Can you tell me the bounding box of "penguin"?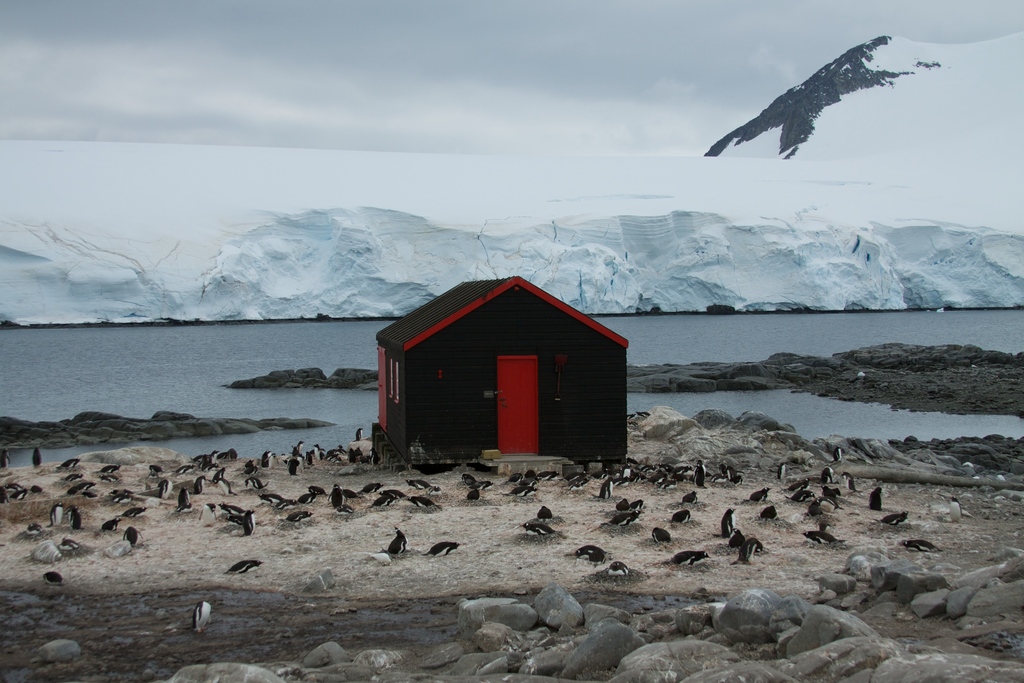
crop(879, 512, 909, 527).
